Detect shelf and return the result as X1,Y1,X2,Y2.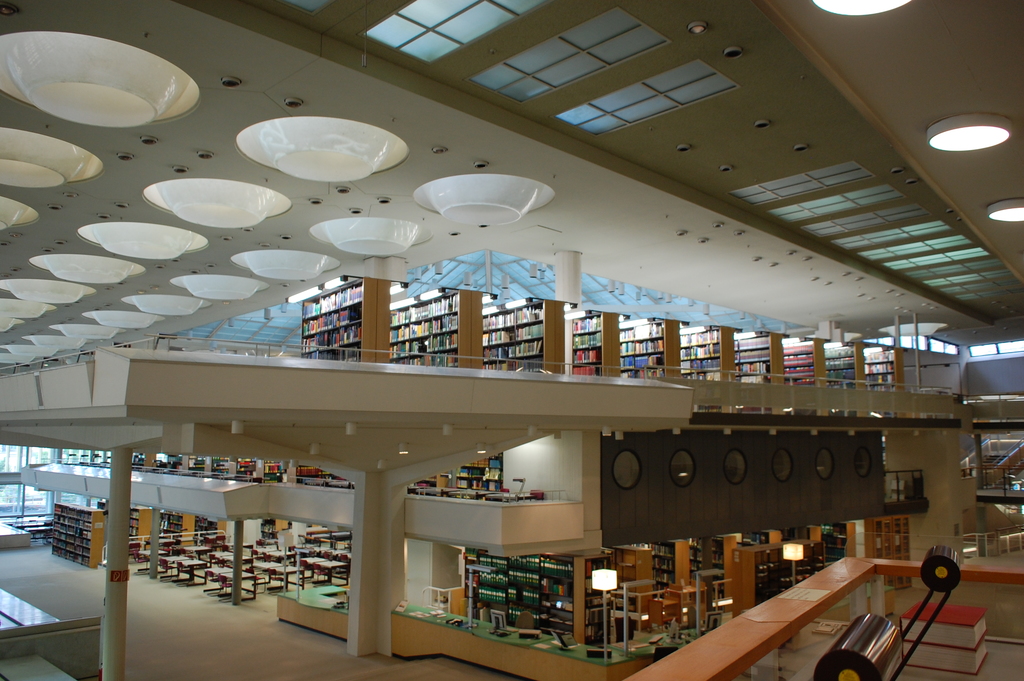
195,516,223,549.
